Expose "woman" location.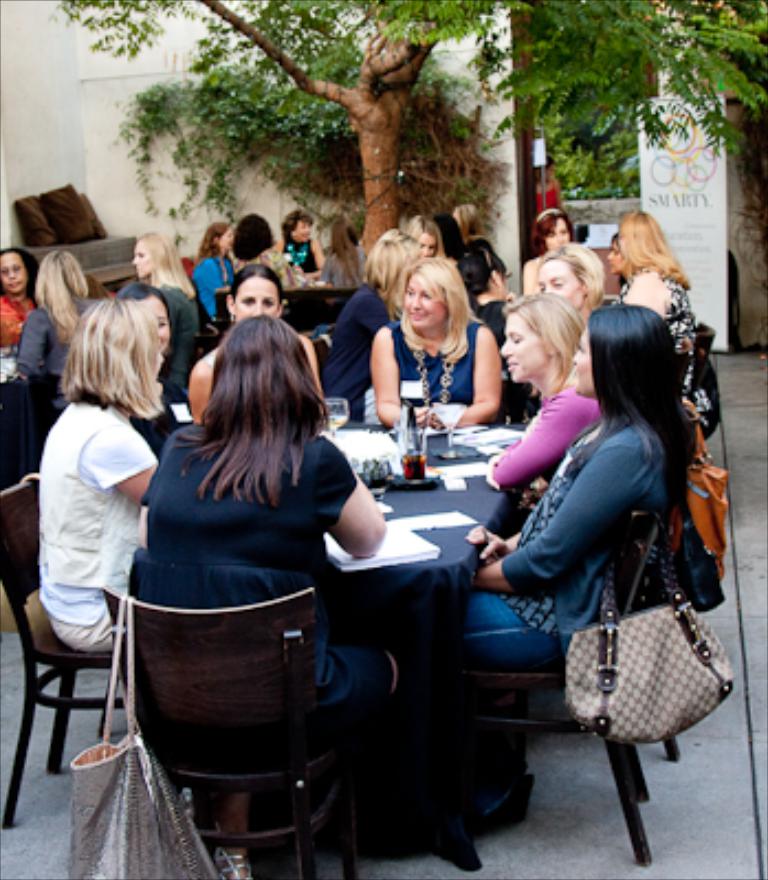
Exposed at (178, 257, 332, 422).
